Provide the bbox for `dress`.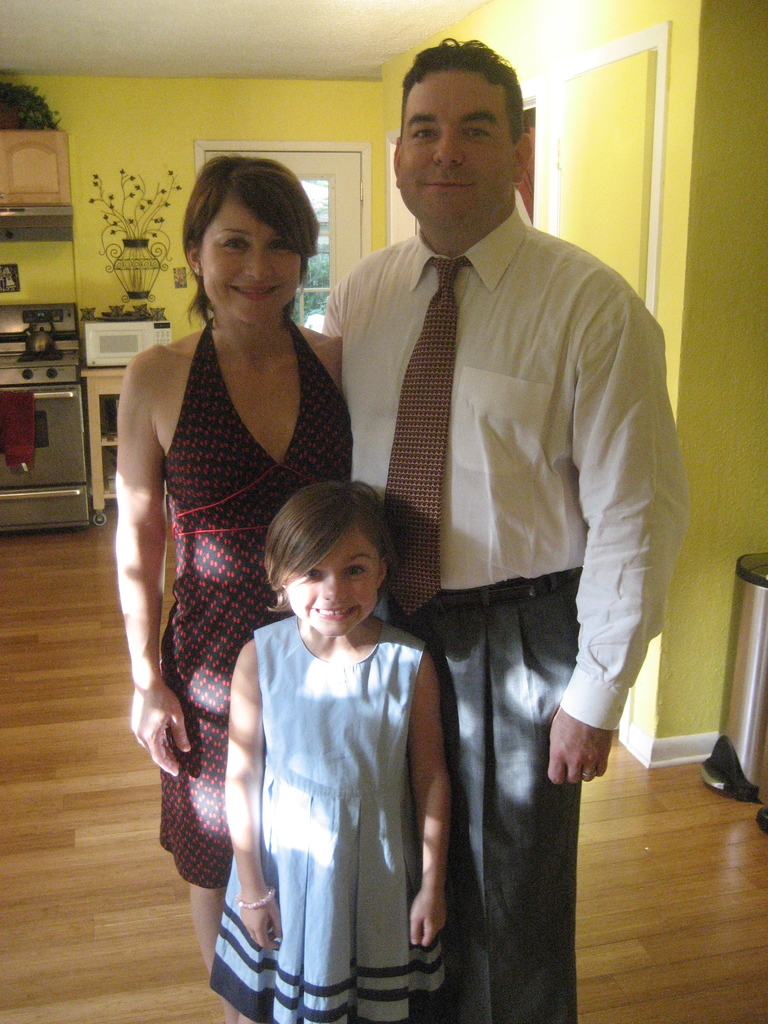
[211, 612, 442, 1023].
